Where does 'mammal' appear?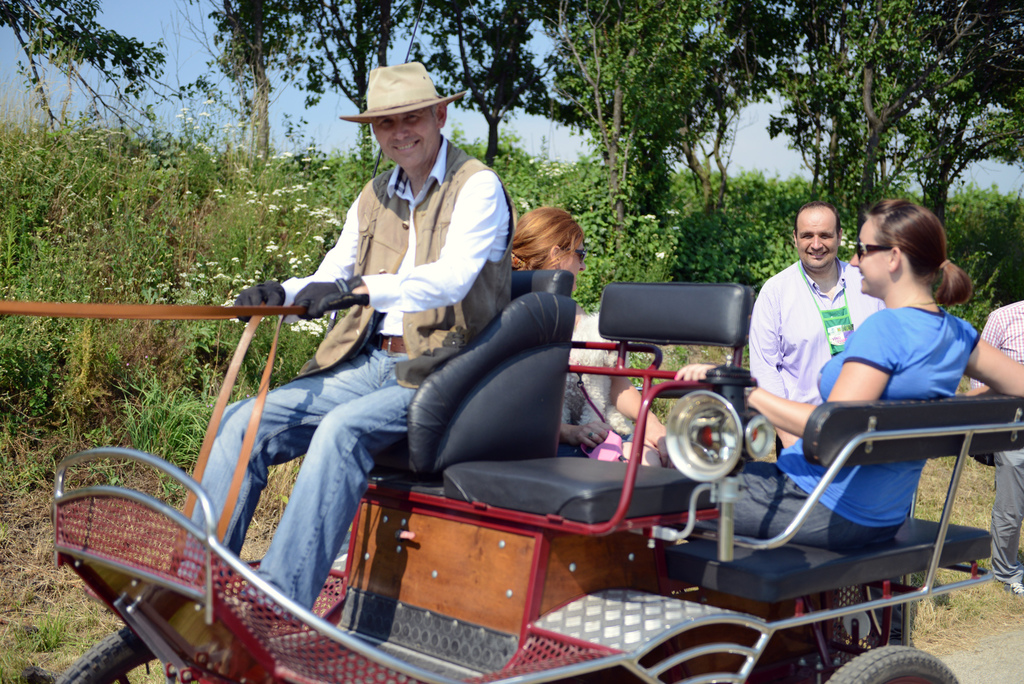
Appears at bbox=[138, 53, 551, 623].
